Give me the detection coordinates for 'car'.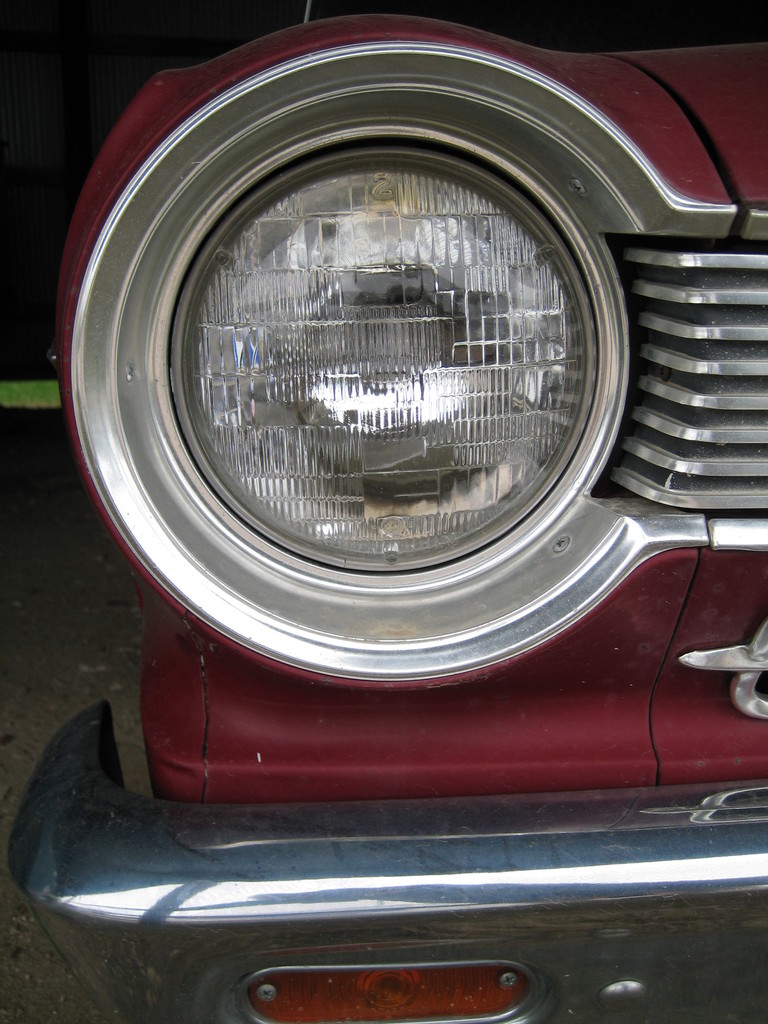
region(4, 8, 767, 1021).
